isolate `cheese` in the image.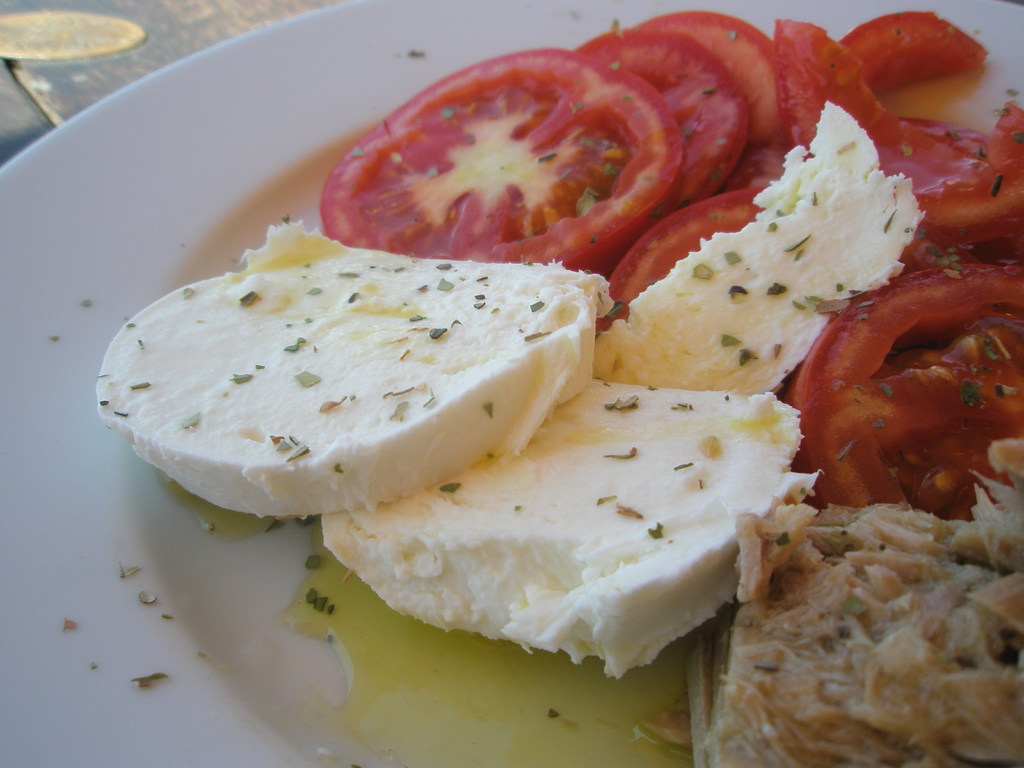
Isolated region: box=[594, 104, 931, 395].
